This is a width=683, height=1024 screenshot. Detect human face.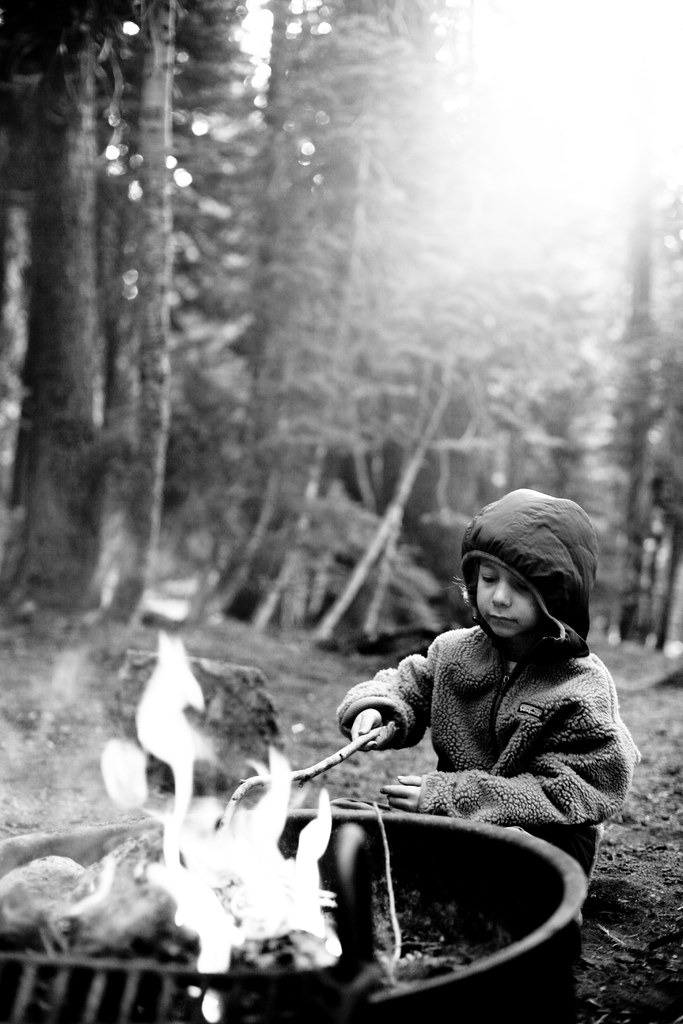
pyautogui.locateOnScreen(480, 559, 538, 639).
